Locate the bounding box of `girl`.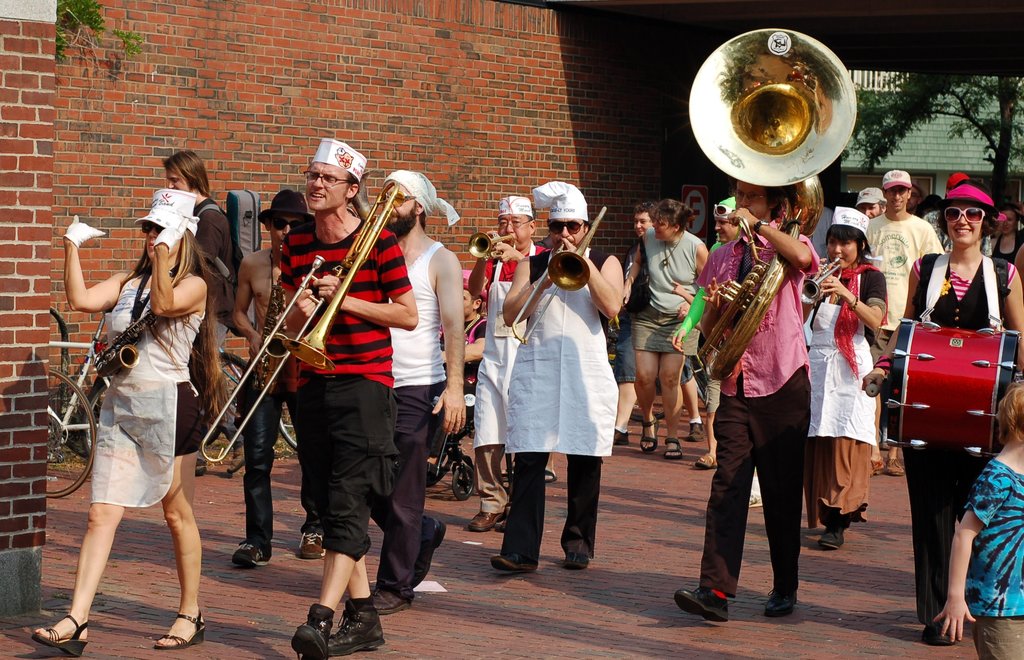
Bounding box: [31, 180, 223, 659].
